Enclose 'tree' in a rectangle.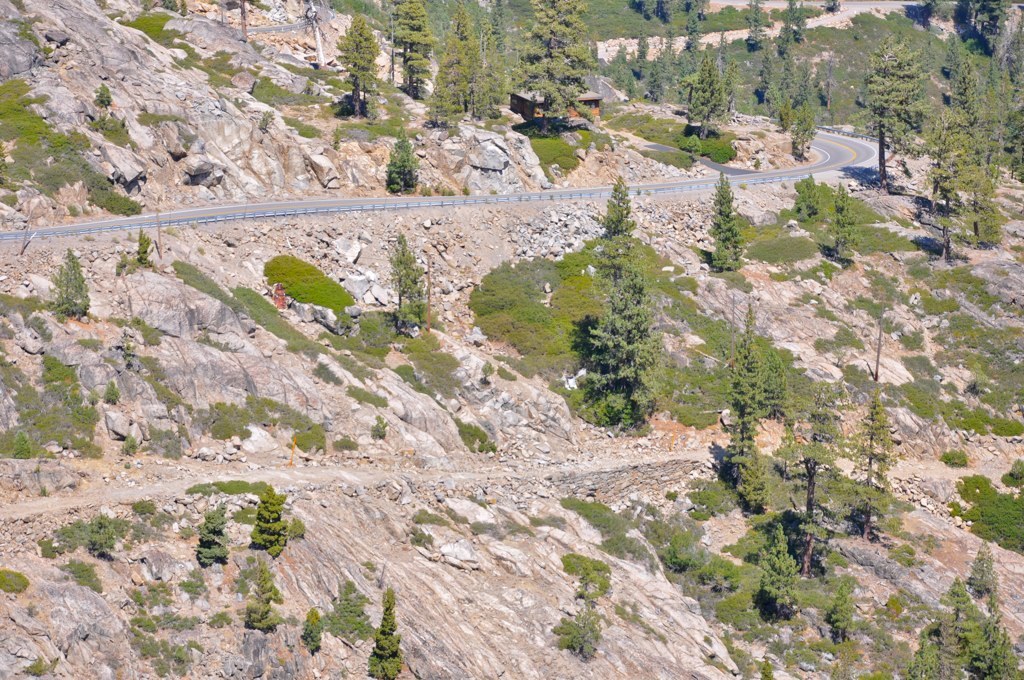
bbox=[361, 582, 402, 679].
